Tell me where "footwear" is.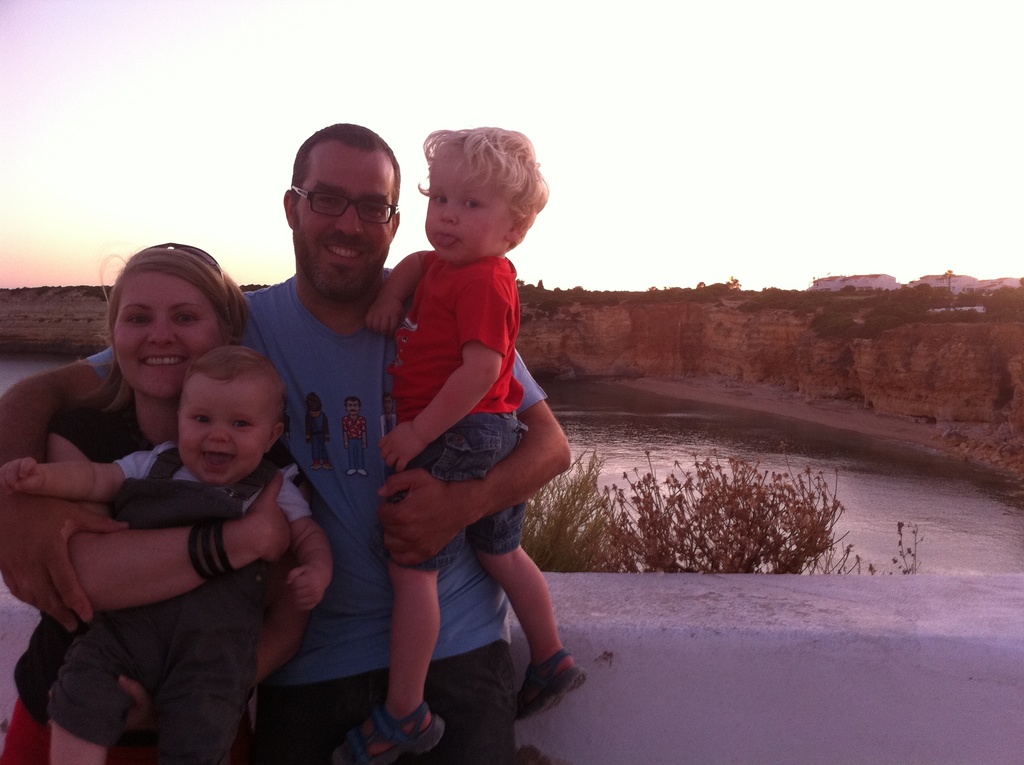
"footwear" is at x1=330, y1=700, x2=447, y2=764.
